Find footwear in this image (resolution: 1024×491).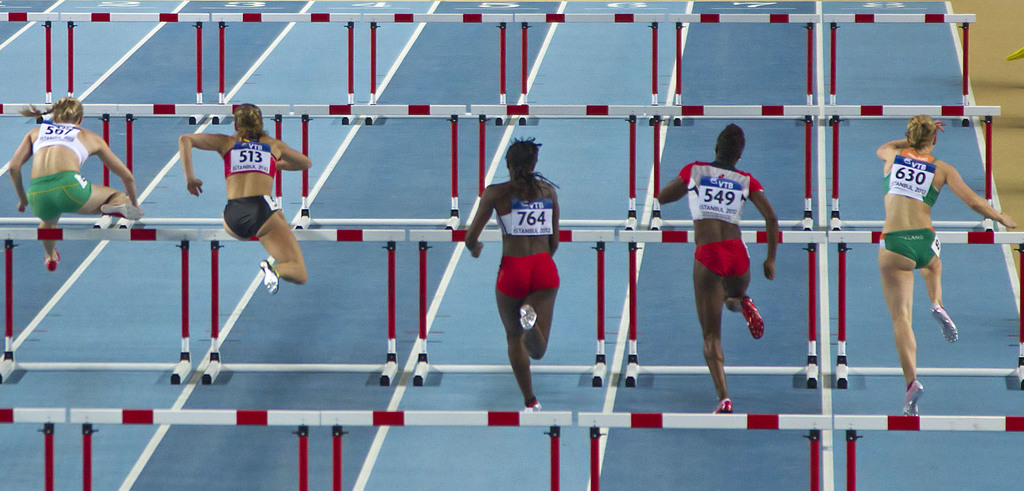
{"x1": 904, "y1": 380, "x2": 924, "y2": 419}.
